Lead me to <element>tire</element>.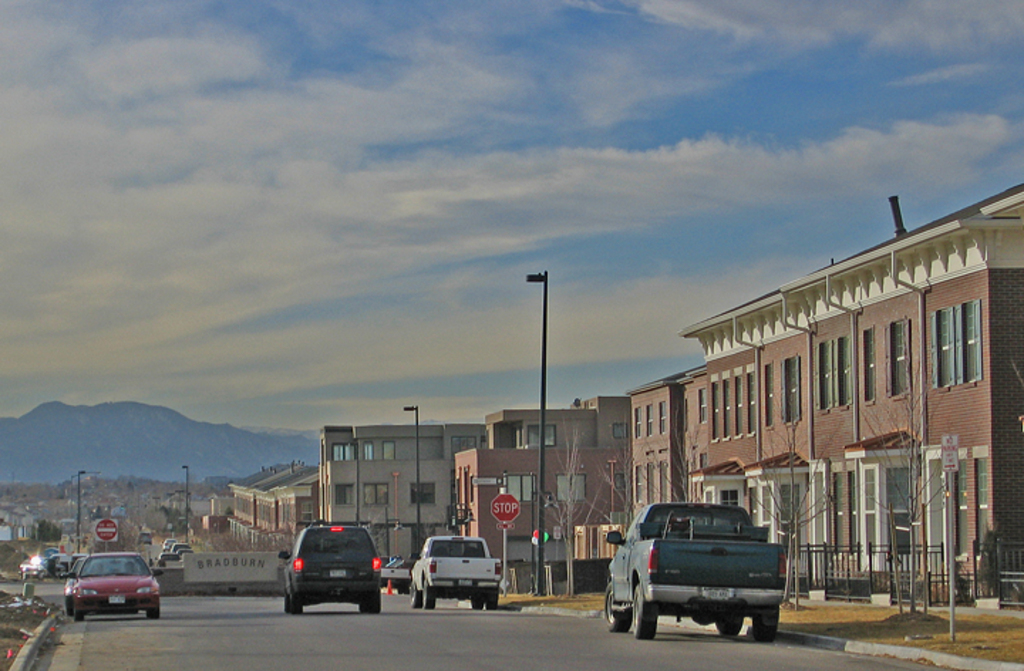
Lead to Rect(418, 574, 438, 608).
